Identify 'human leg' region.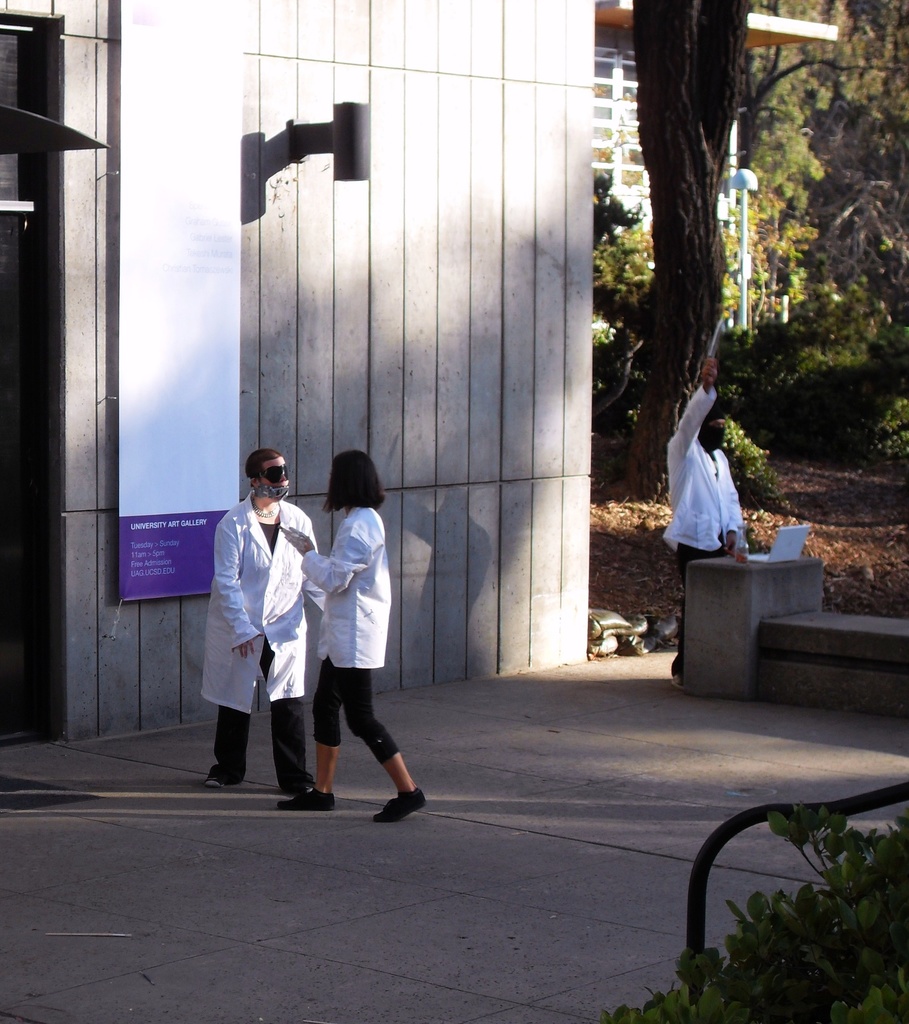
Region: (left=260, top=636, right=318, bottom=798).
